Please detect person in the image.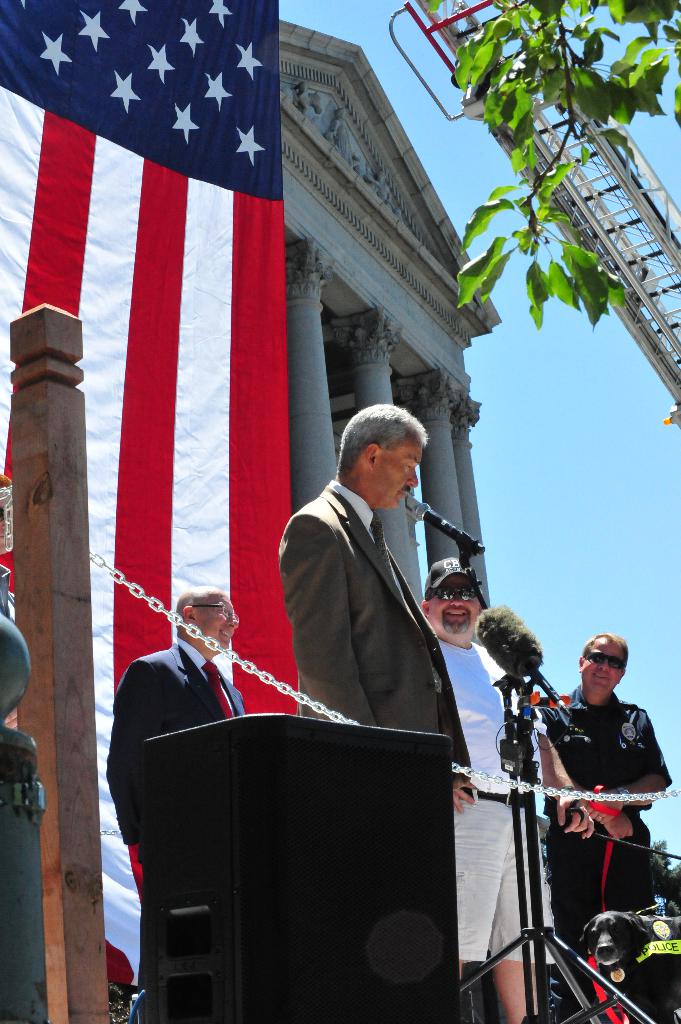
[x1=282, y1=404, x2=472, y2=768].
